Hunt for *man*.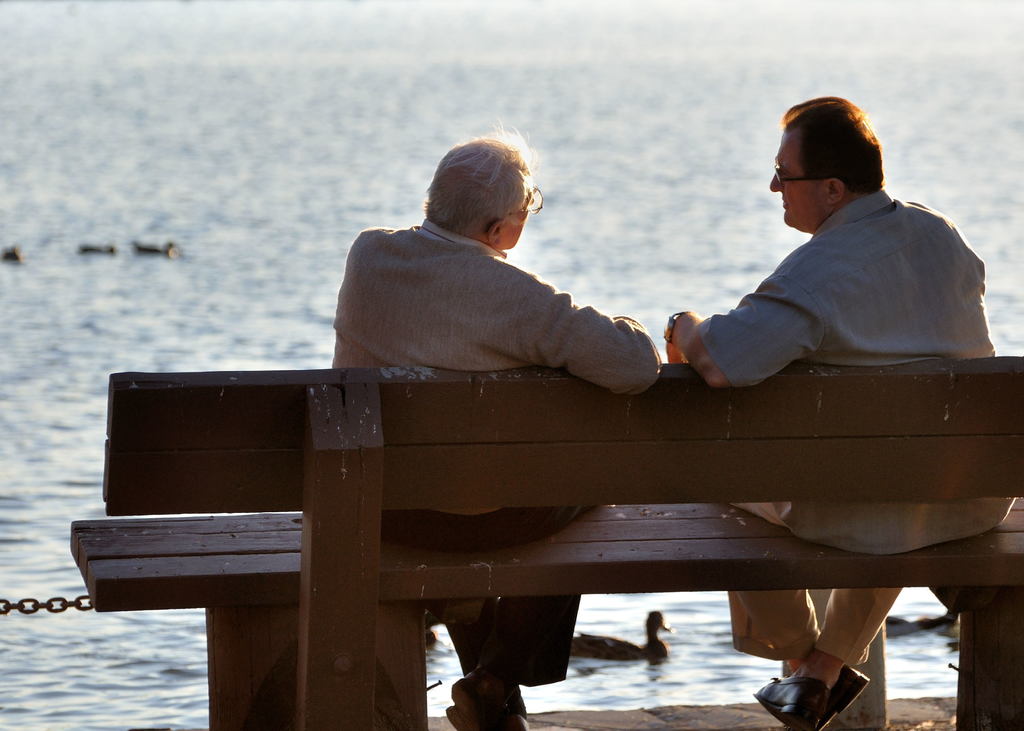
Hunted down at bbox=(332, 124, 662, 730).
